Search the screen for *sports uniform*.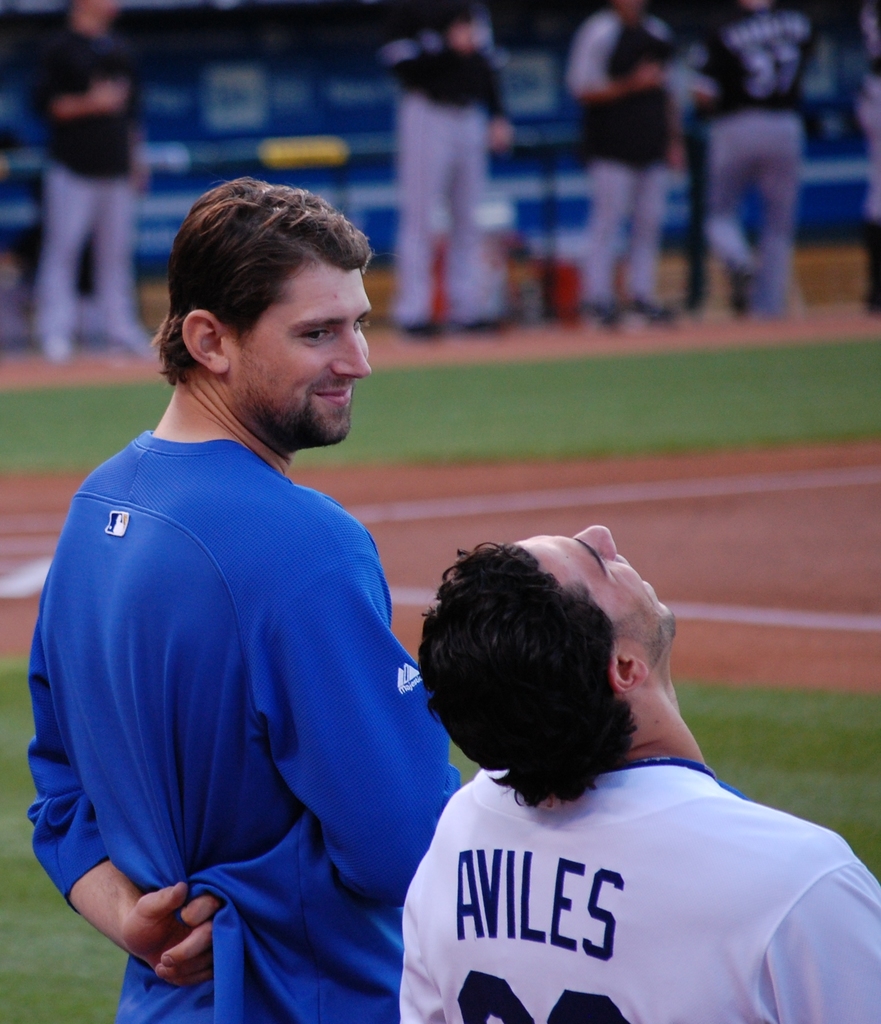
Found at x1=28, y1=428, x2=464, y2=1023.
